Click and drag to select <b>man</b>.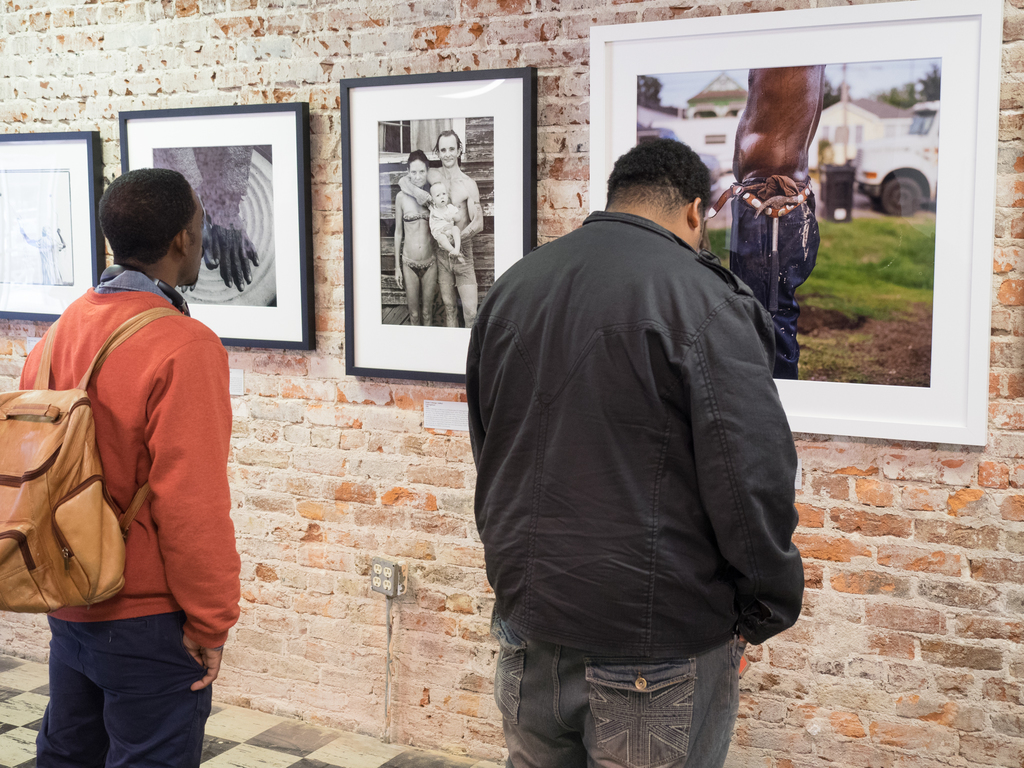
Selection: left=399, top=130, right=485, bottom=331.
